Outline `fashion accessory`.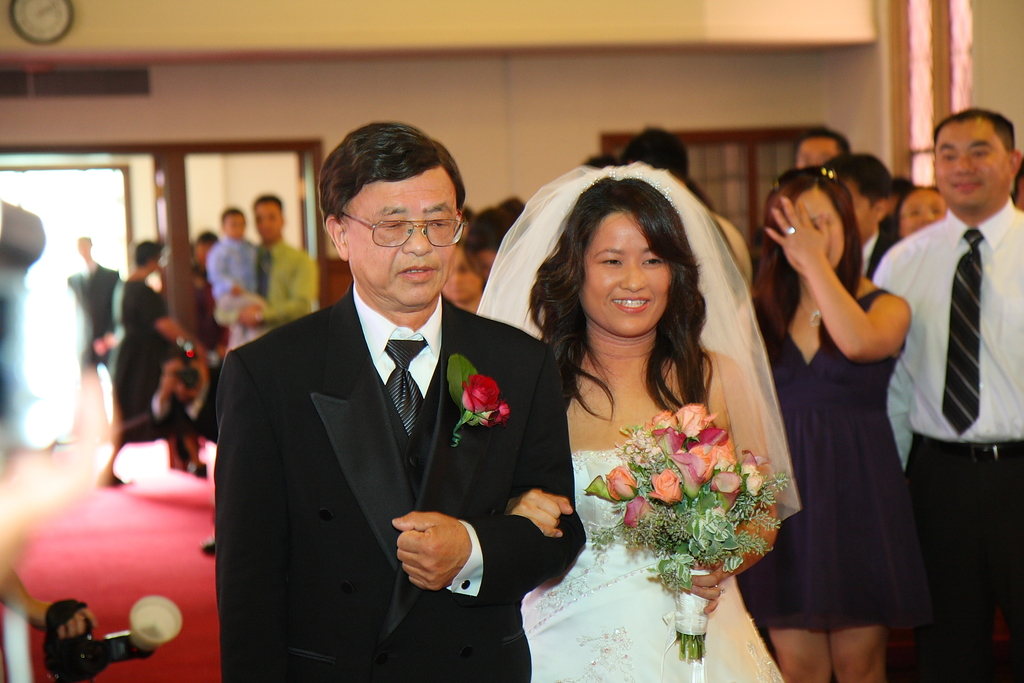
Outline: l=785, t=225, r=796, b=234.
